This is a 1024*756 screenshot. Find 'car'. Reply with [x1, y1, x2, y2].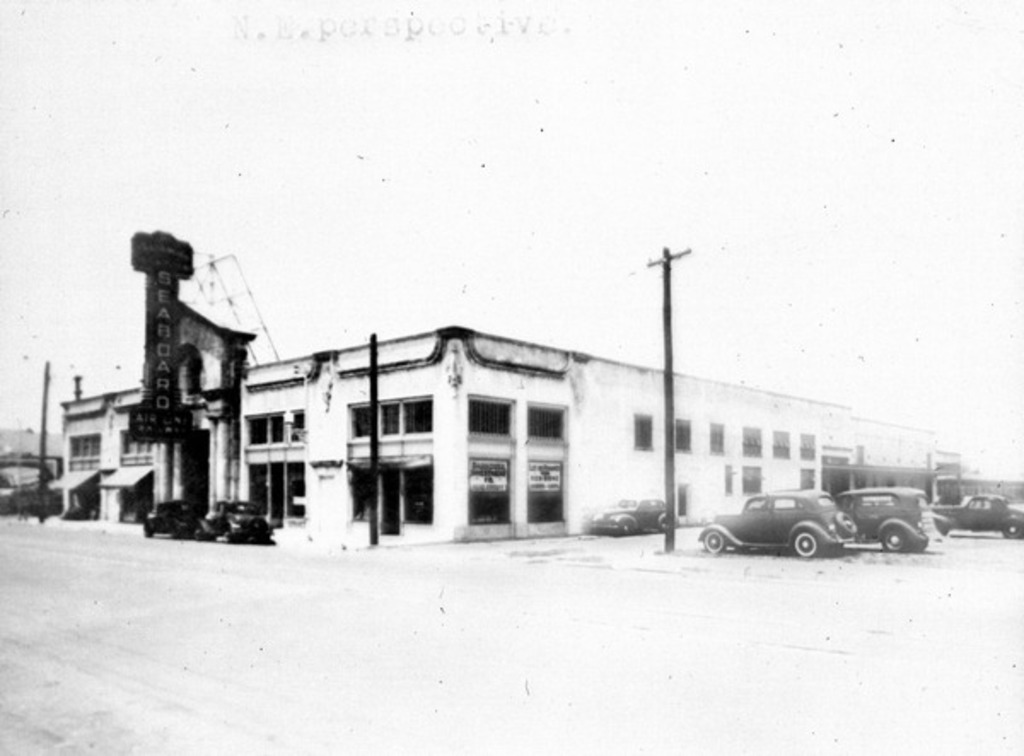
[589, 497, 669, 541].
